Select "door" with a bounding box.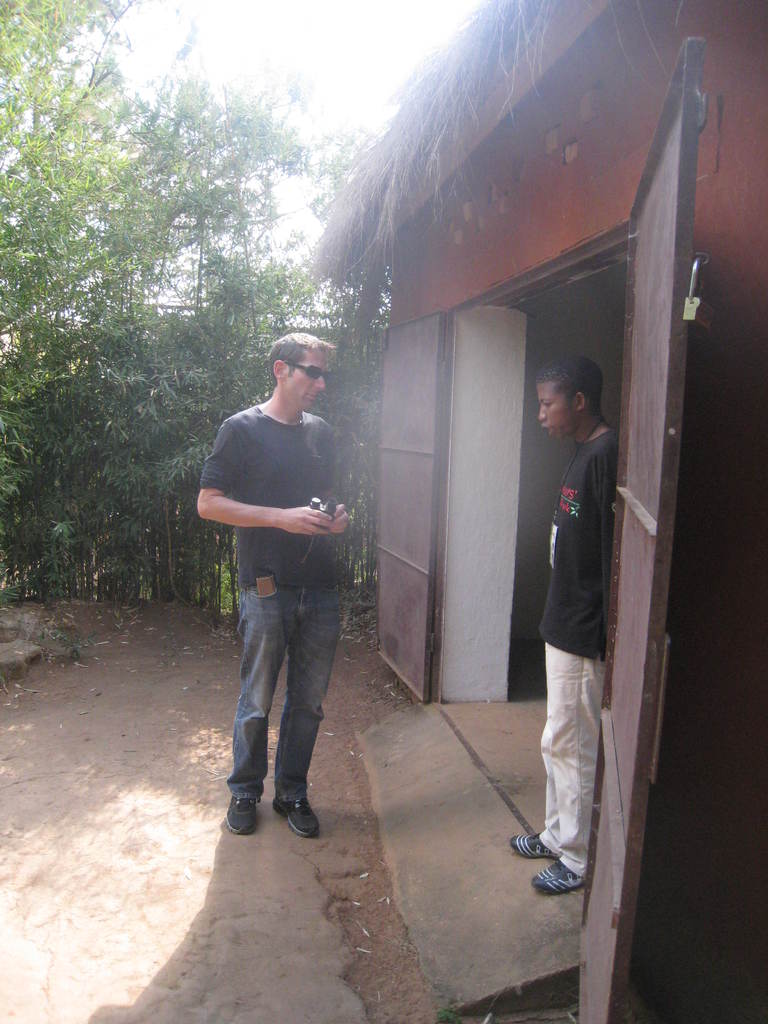
[left=372, top=319, right=449, bottom=706].
